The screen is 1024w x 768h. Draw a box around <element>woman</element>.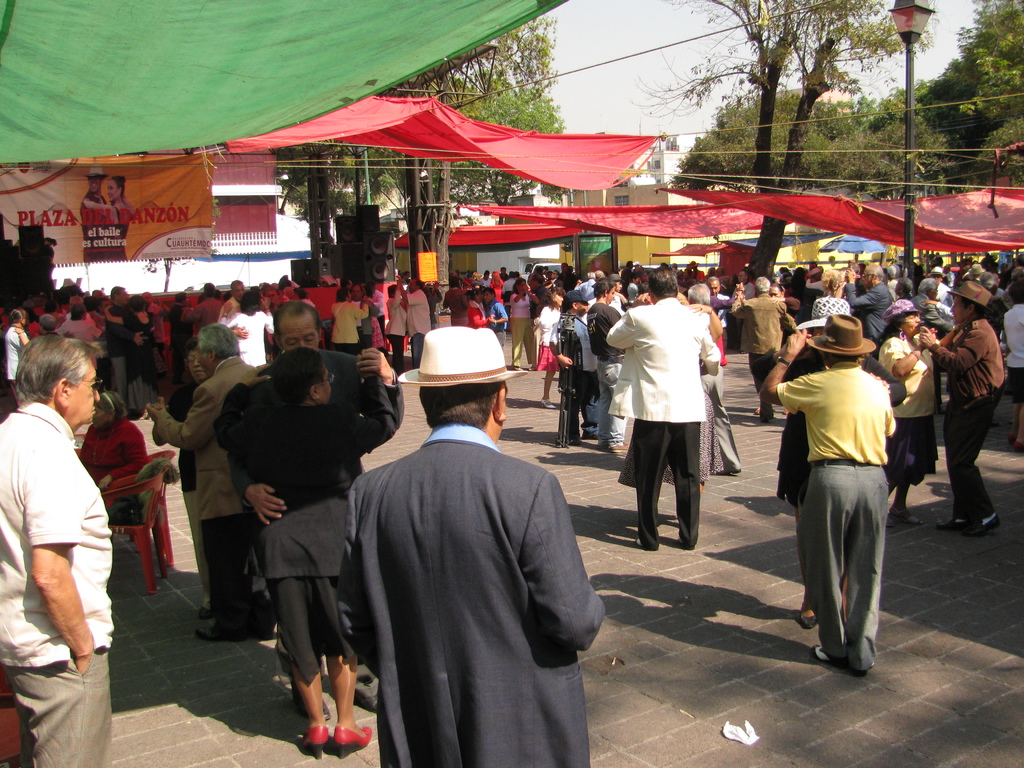
[870,296,960,532].
